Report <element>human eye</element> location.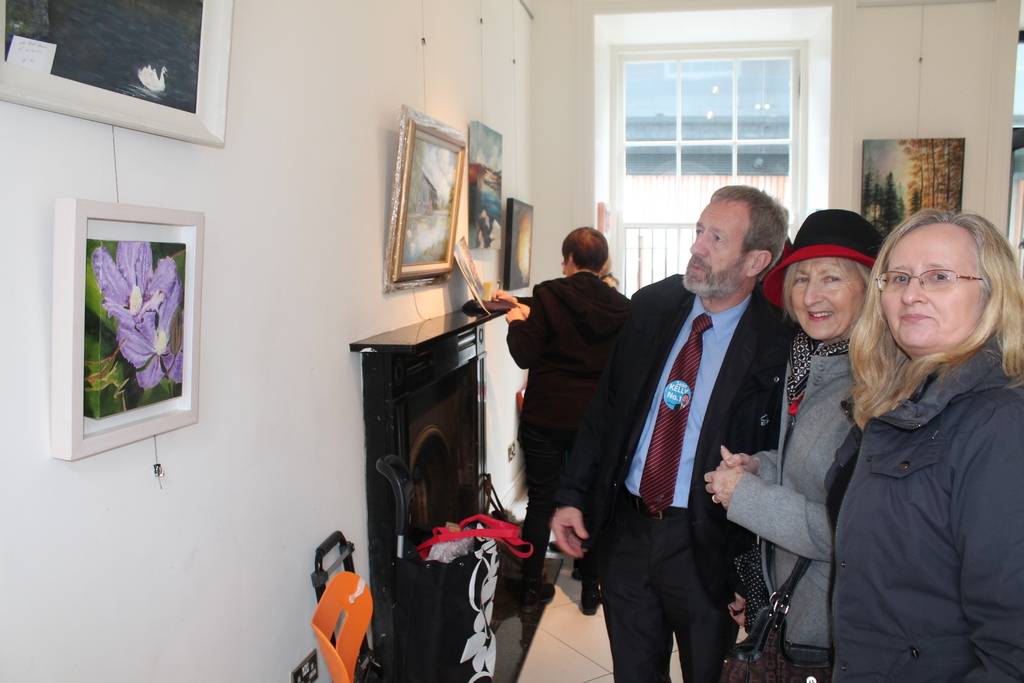
Report: l=797, t=273, r=808, b=286.
